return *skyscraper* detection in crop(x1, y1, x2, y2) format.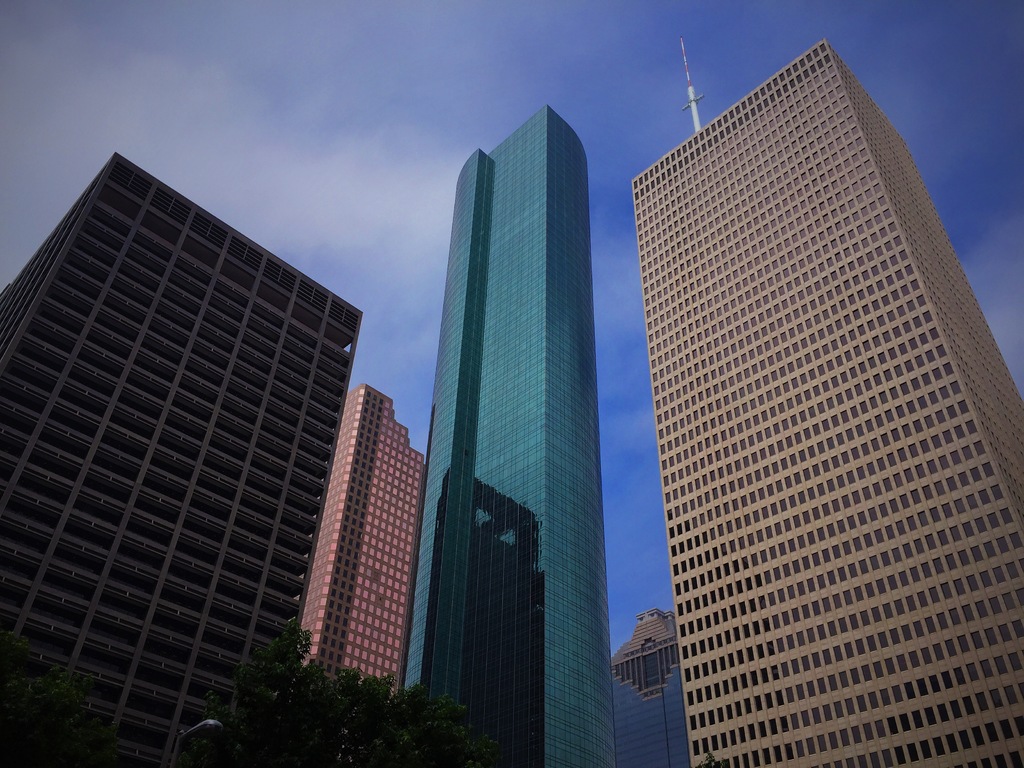
crop(0, 148, 361, 767).
